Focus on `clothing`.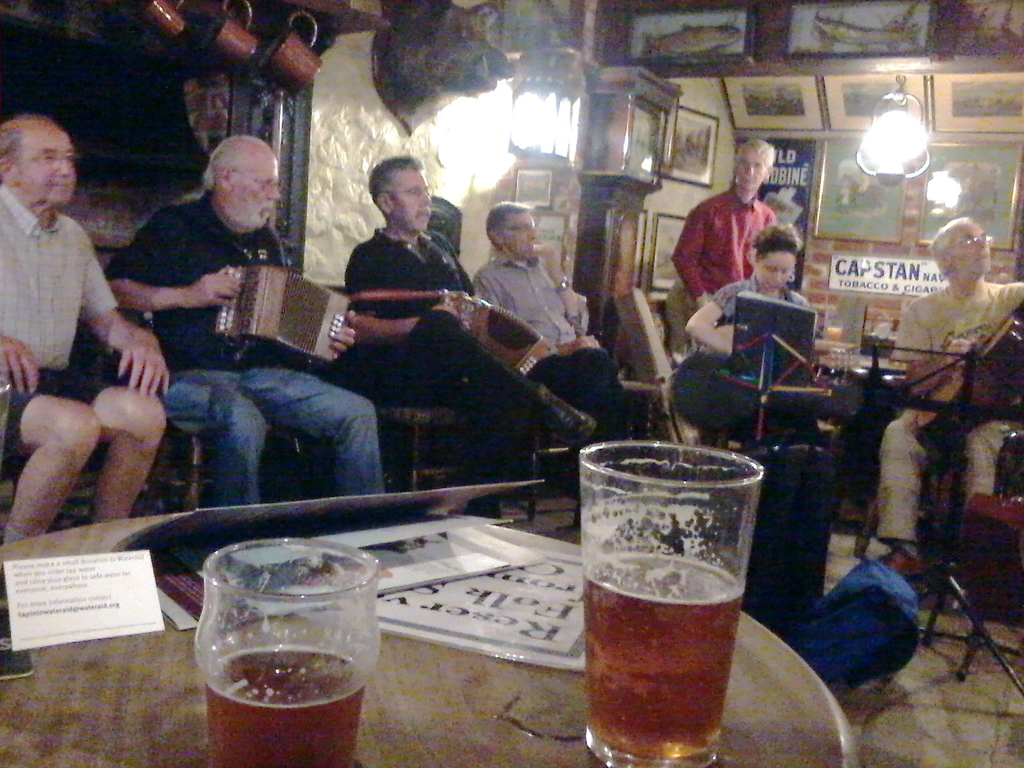
Focused at region(0, 188, 125, 449).
